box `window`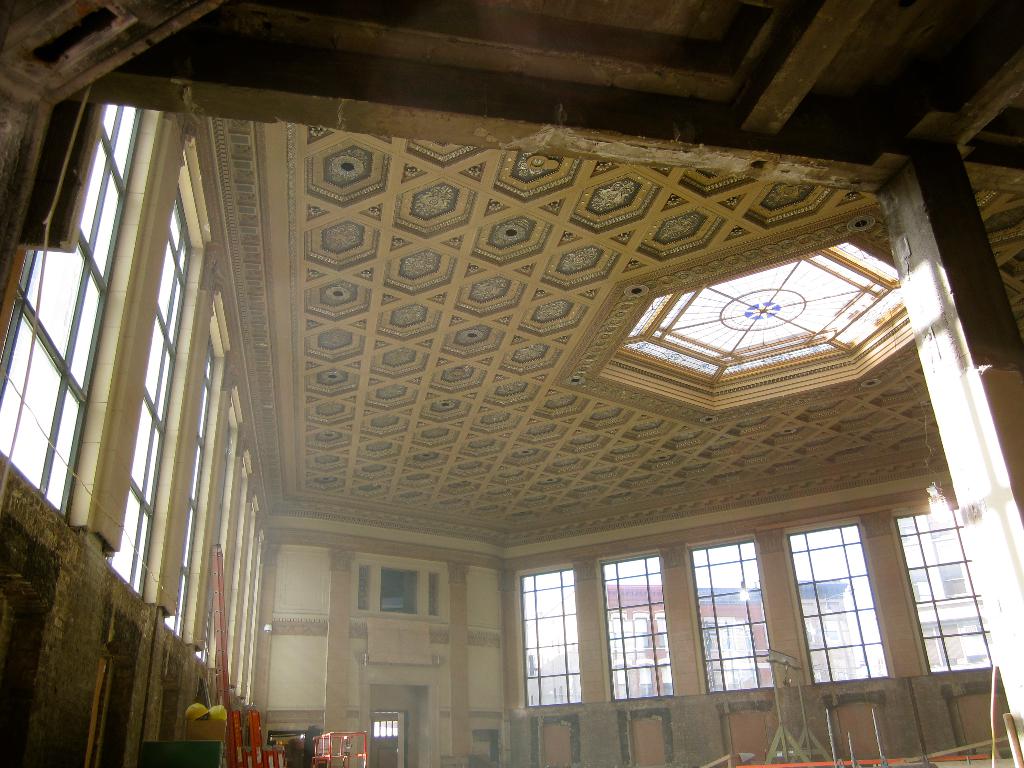
520, 564, 572, 707
